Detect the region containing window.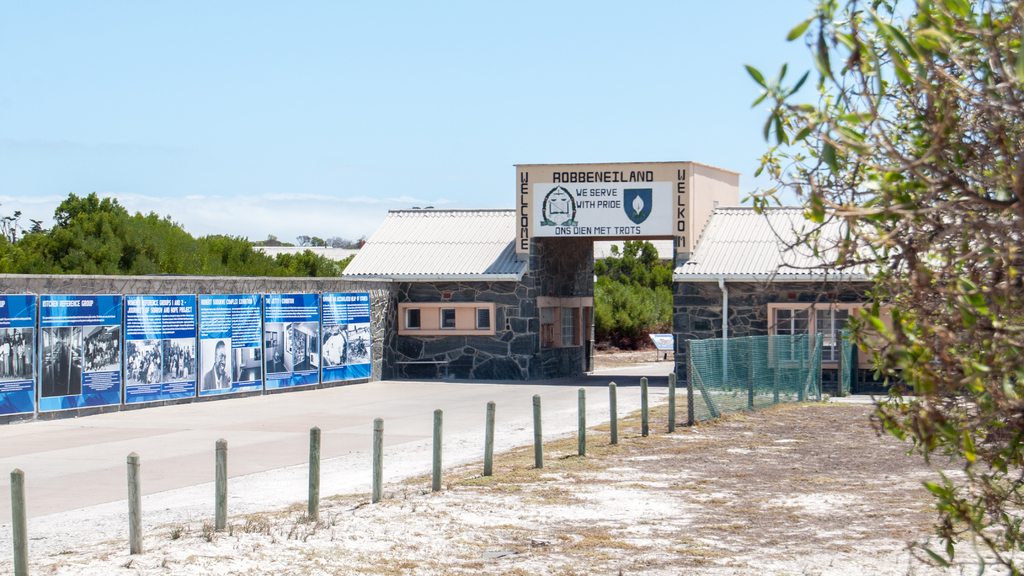
[left=398, top=304, right=494, bottom=334].
